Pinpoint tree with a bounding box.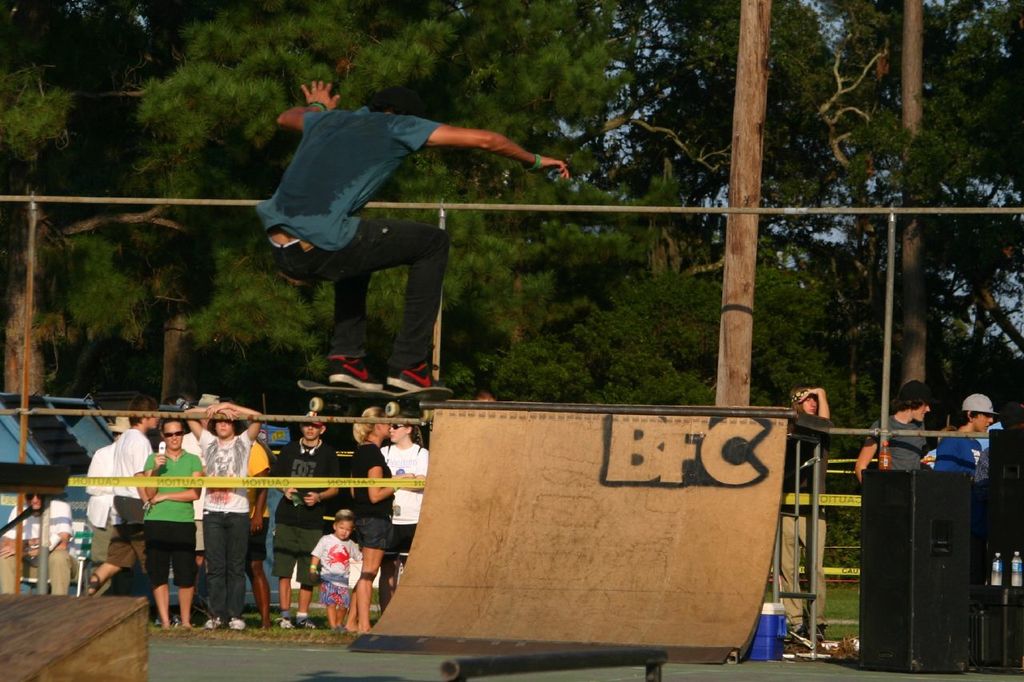
(x1=595, y1=0, x2=1023, y2=371).
